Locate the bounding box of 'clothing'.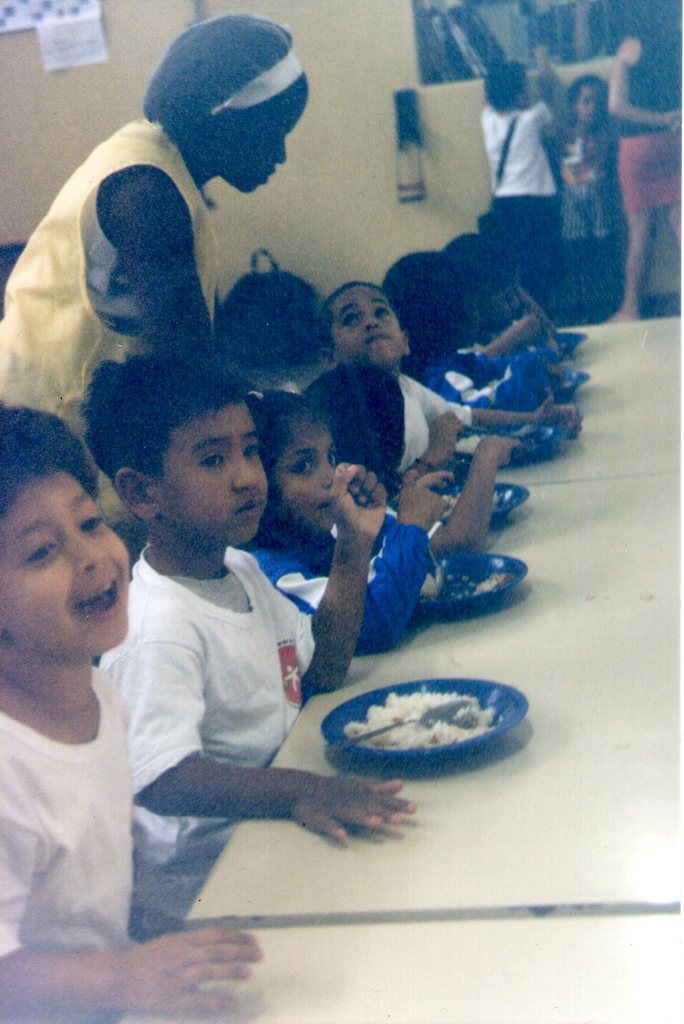
Bounding box: (x1=479, y1=109, x2=567, y2=304).
